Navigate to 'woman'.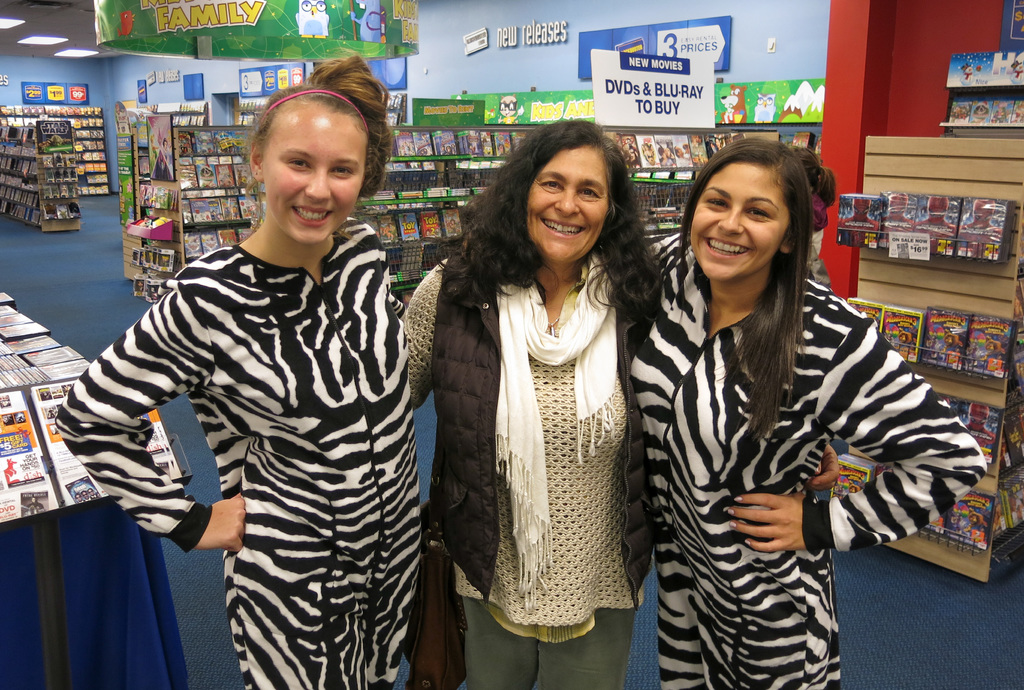
Navigation target: [x1=152, y1=138, x2=174, y2=183].
